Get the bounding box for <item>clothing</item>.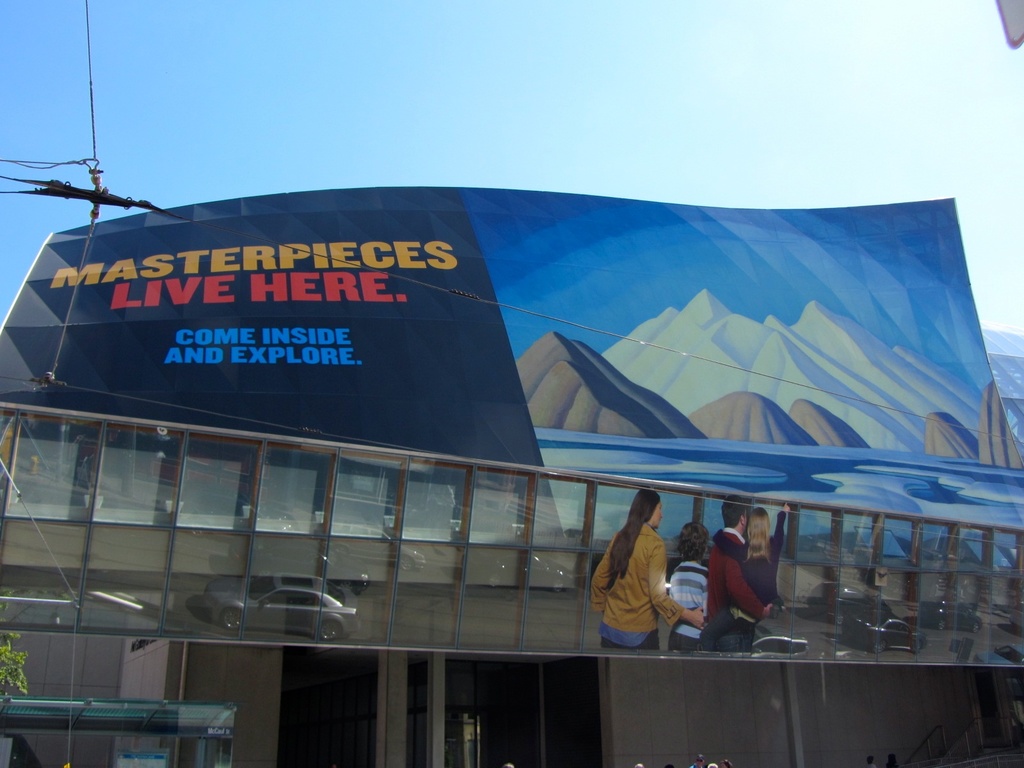
x1=707 y1=522 x2=763 y2=648.
